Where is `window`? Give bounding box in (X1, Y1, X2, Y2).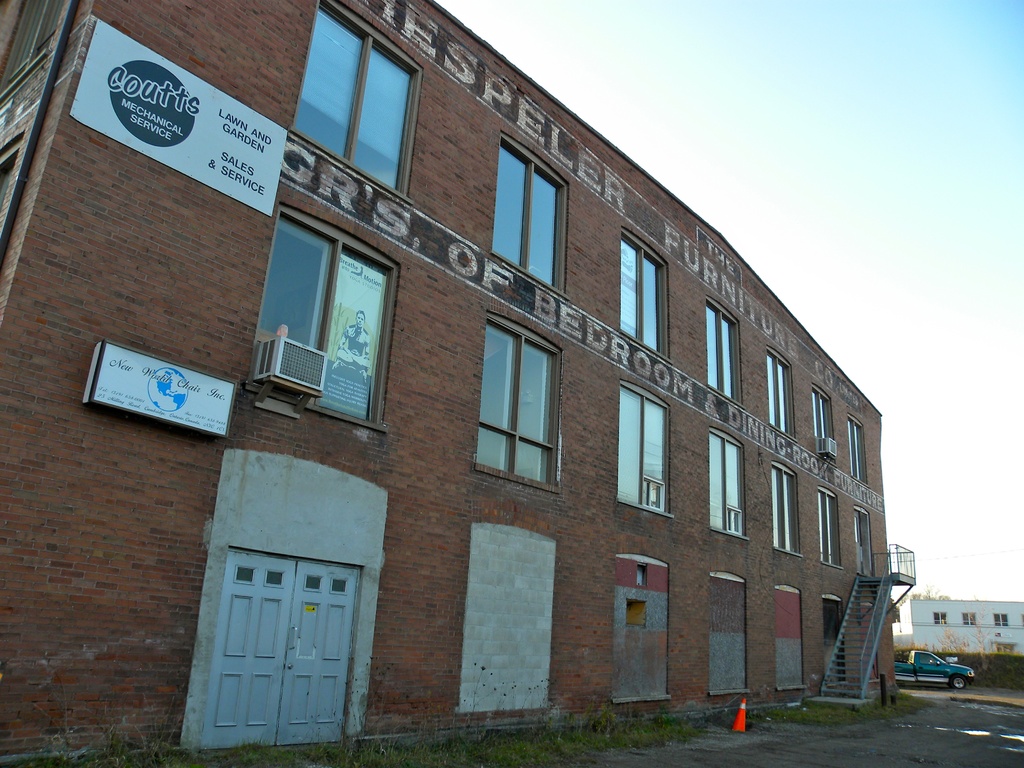
(242, 202, 405, 430).
